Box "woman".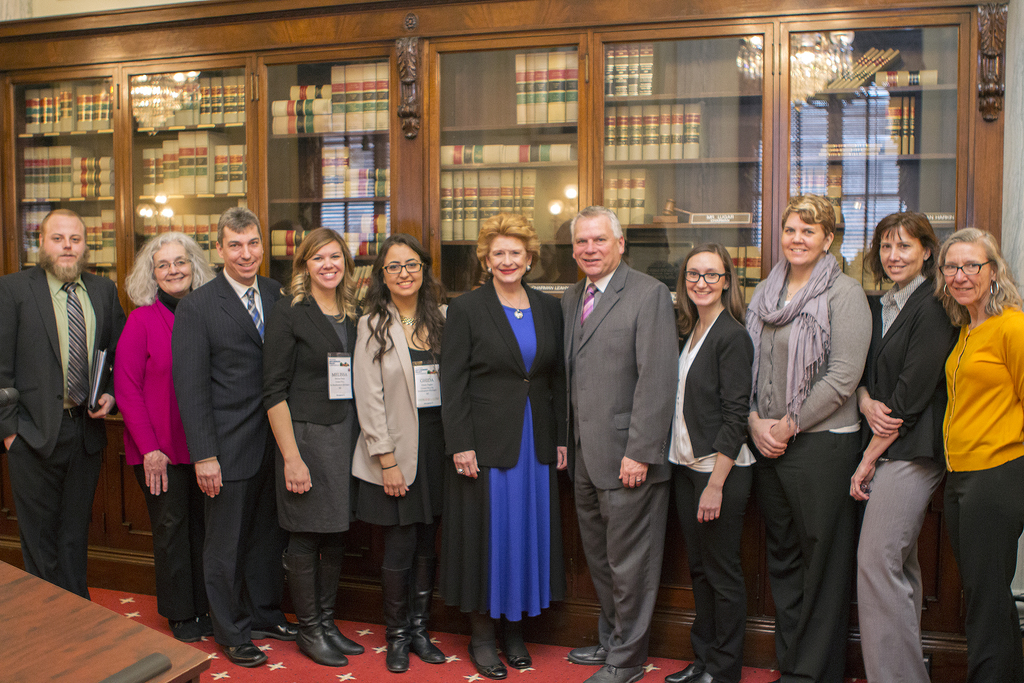
BBox(933, 223, 1023, 682).
